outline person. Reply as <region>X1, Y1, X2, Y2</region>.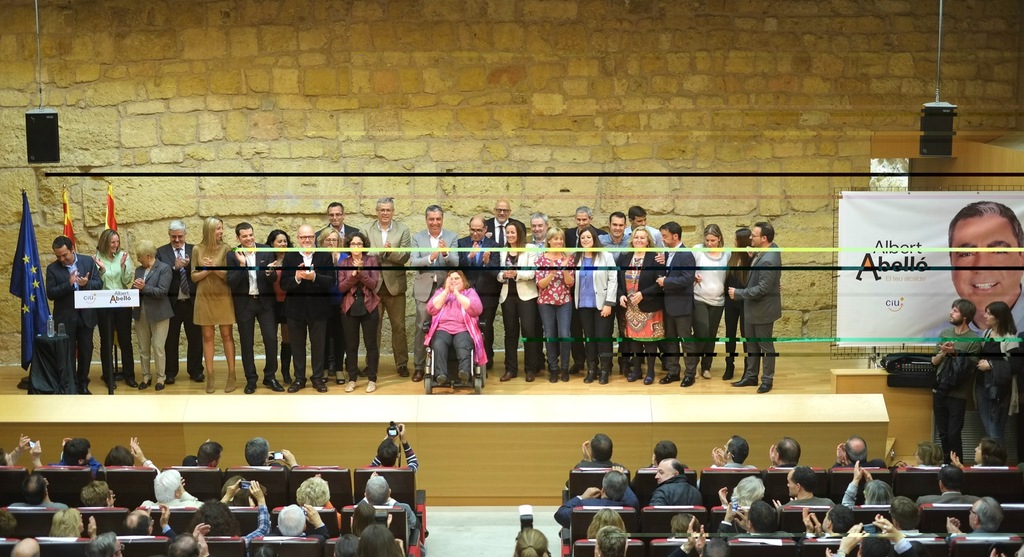
<region>709, 433, 756, 471</region>.
